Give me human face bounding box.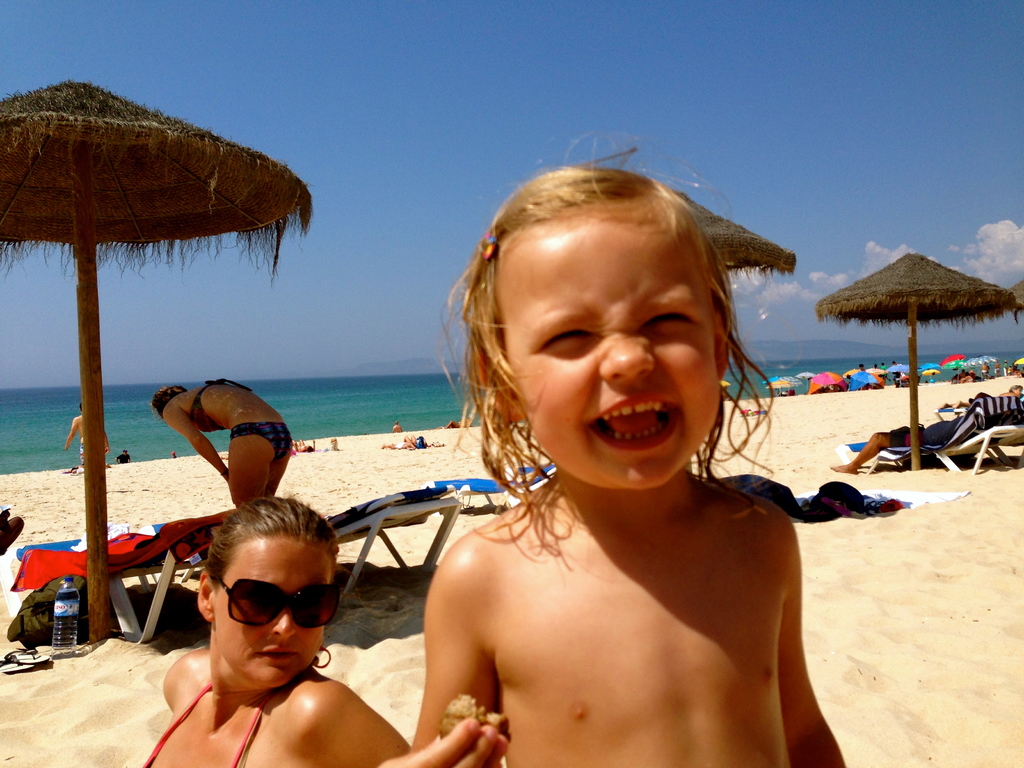
pyautogui.locateOnScreen(214, 532, 326, 689).
